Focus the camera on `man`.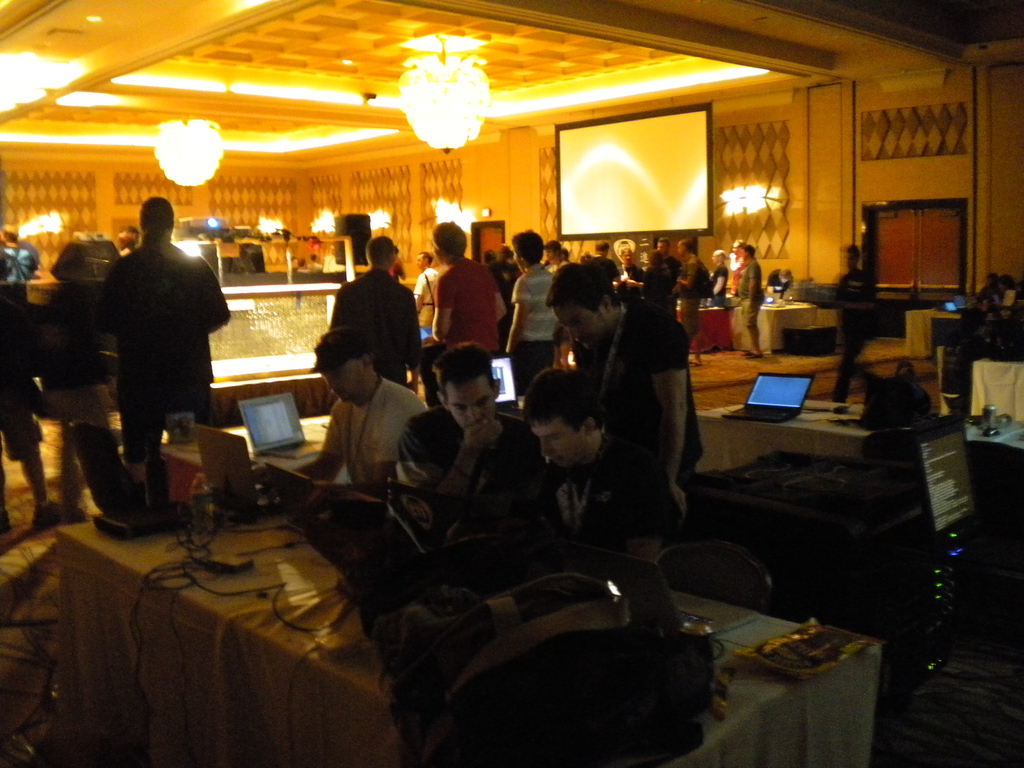
Focus region: <box>516,371,683,581</box>.
